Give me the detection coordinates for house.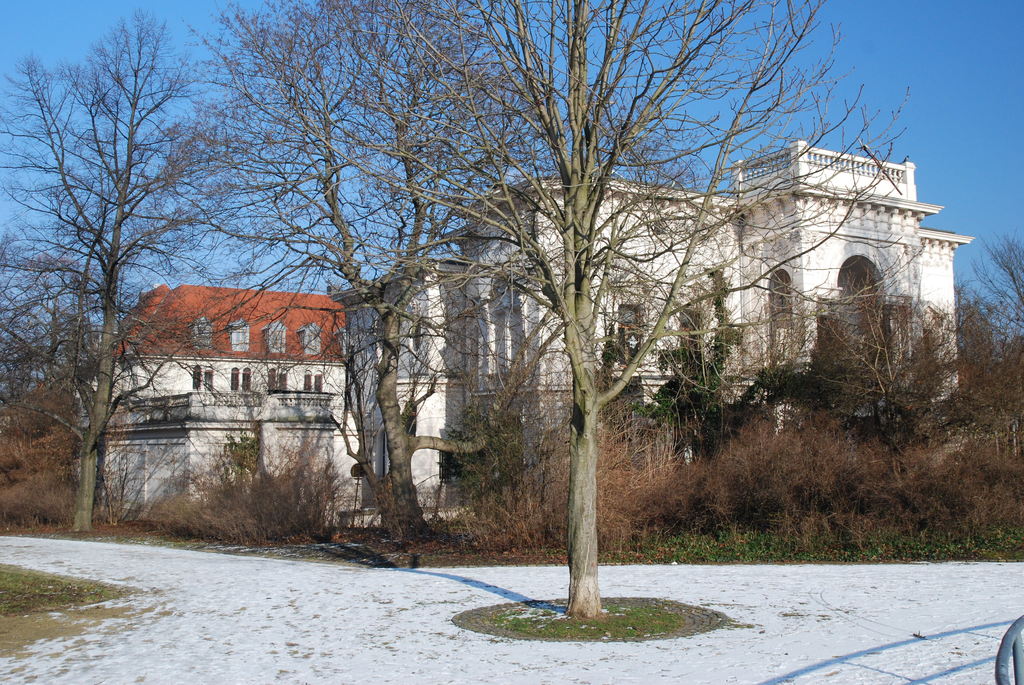
bbox=[327, 139, 977, 510].
